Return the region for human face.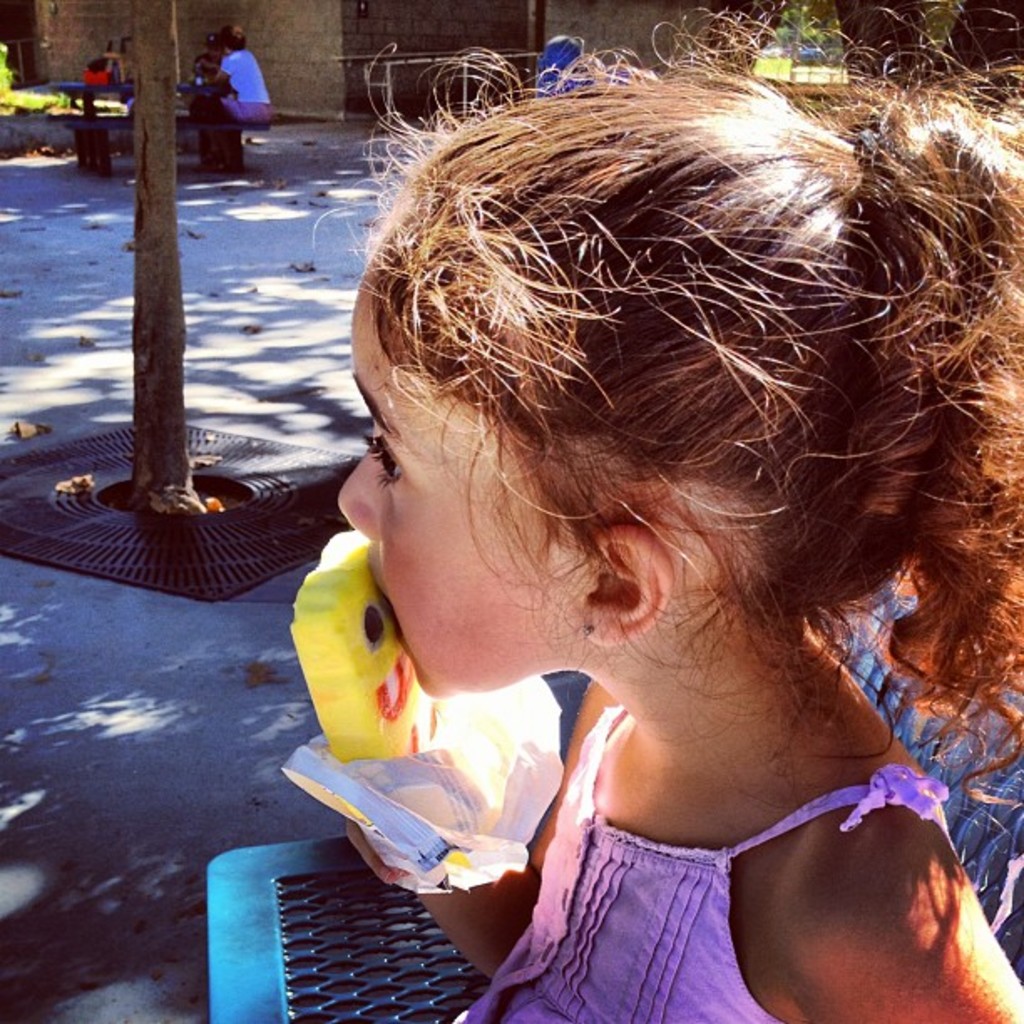
BBox(335, 278, 584, 698).
